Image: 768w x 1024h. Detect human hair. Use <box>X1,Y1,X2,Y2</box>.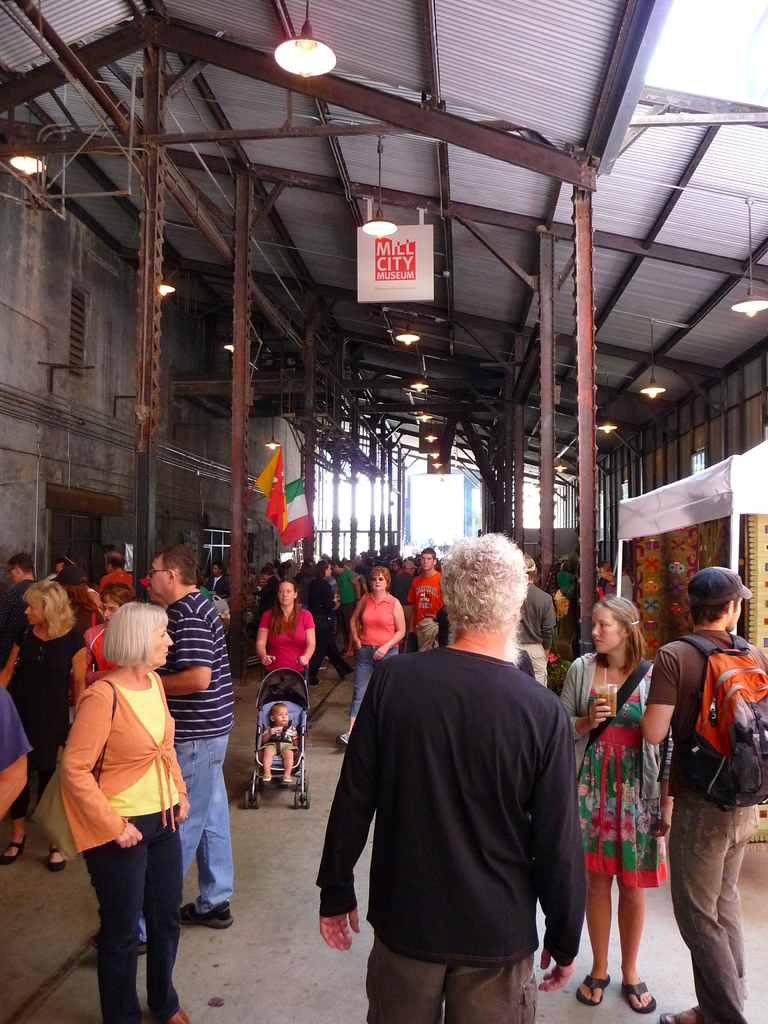
<box>314,561,333,579</box>.
